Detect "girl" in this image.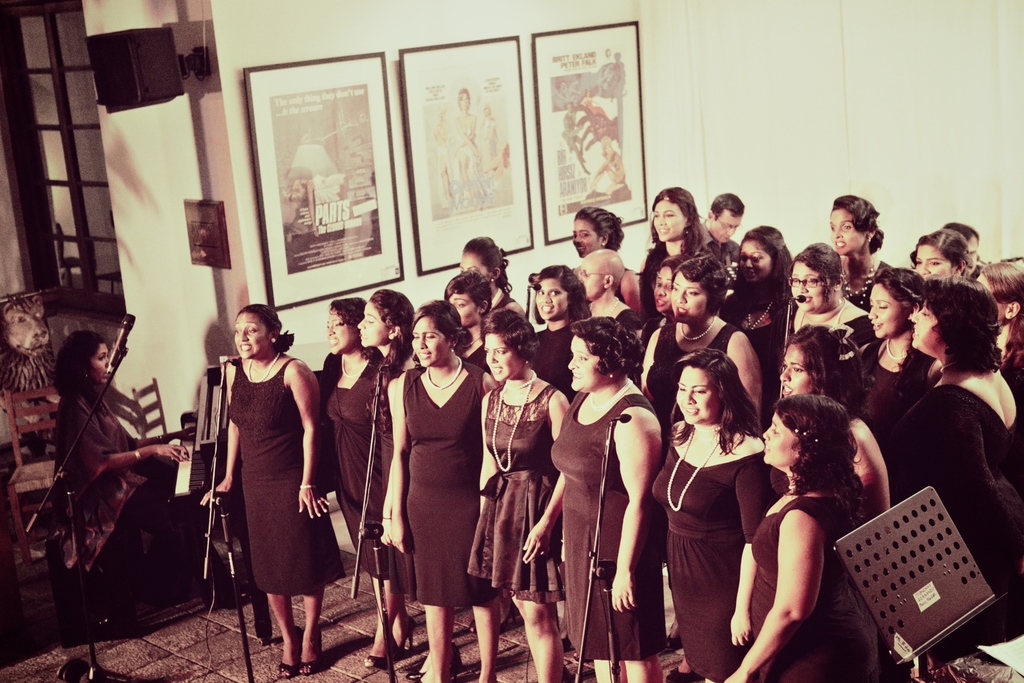
Detection: [x1=718, y1=226, x2=796, y2=428].
